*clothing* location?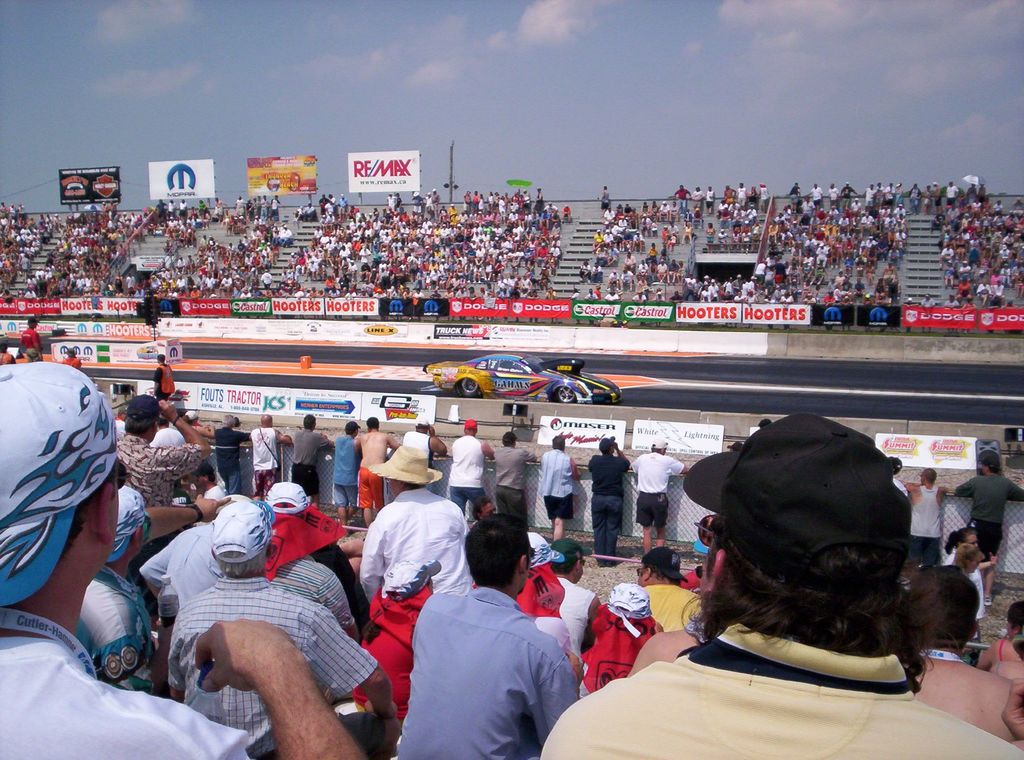
bbox(538, 624, 1023, 759)
